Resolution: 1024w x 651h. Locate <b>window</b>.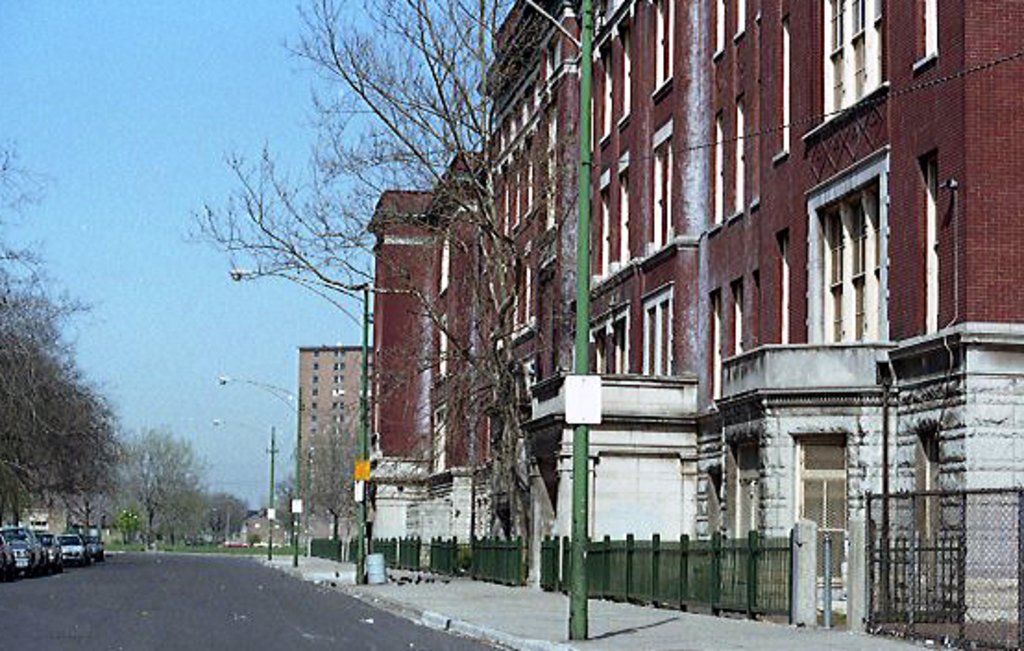
(436,231,453,296).
